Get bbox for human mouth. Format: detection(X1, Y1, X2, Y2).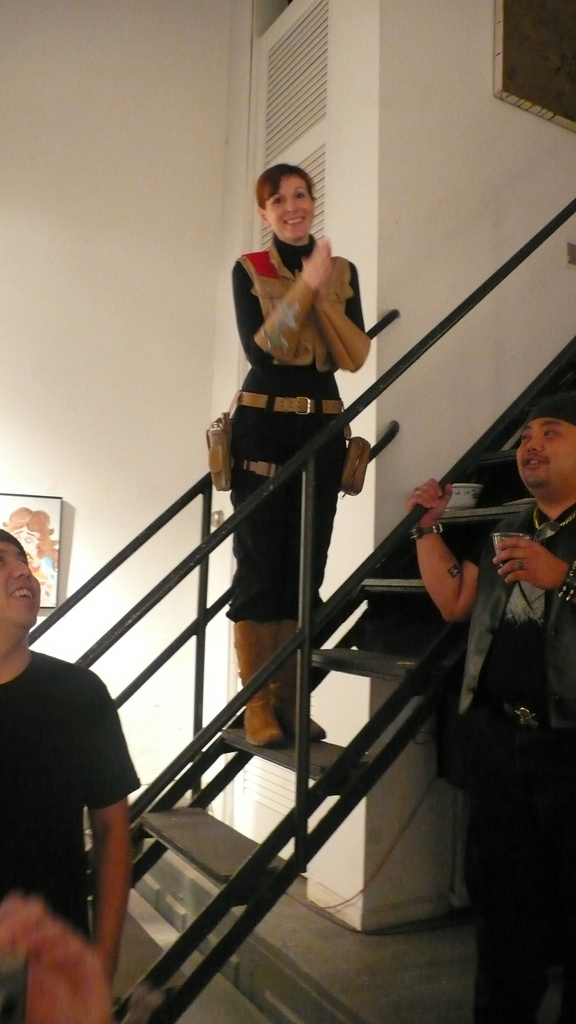
detection(0, 583, 42, 604).
